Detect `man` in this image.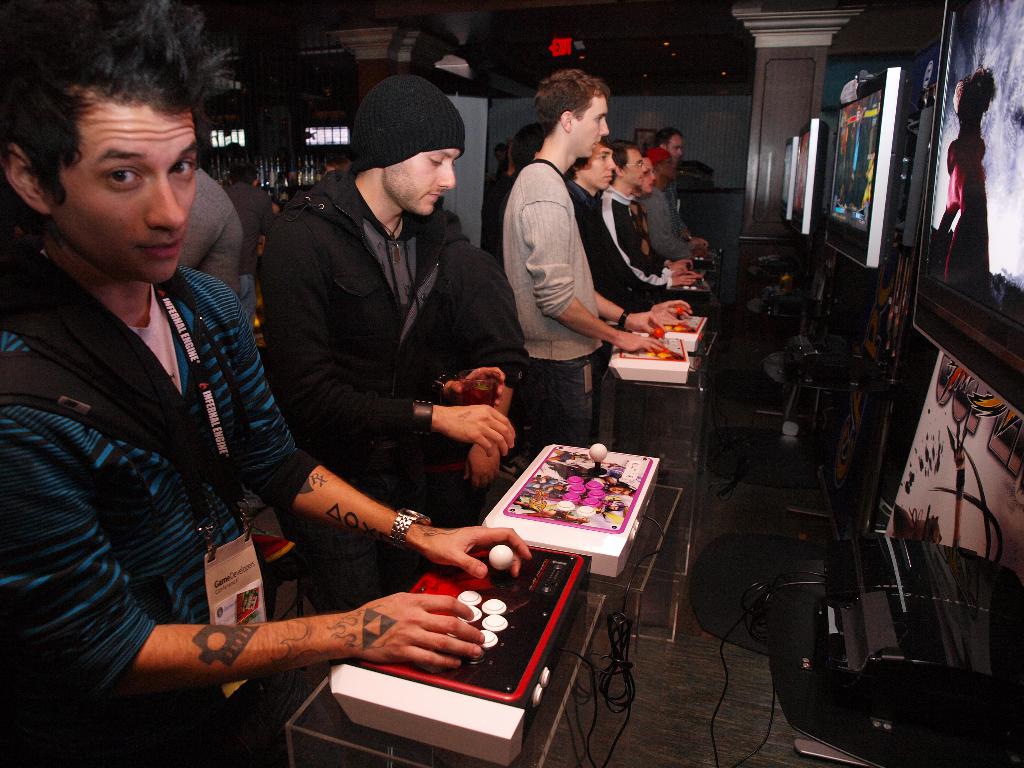
Detection: x1=501, y1=68, x2=698, y2=454.
